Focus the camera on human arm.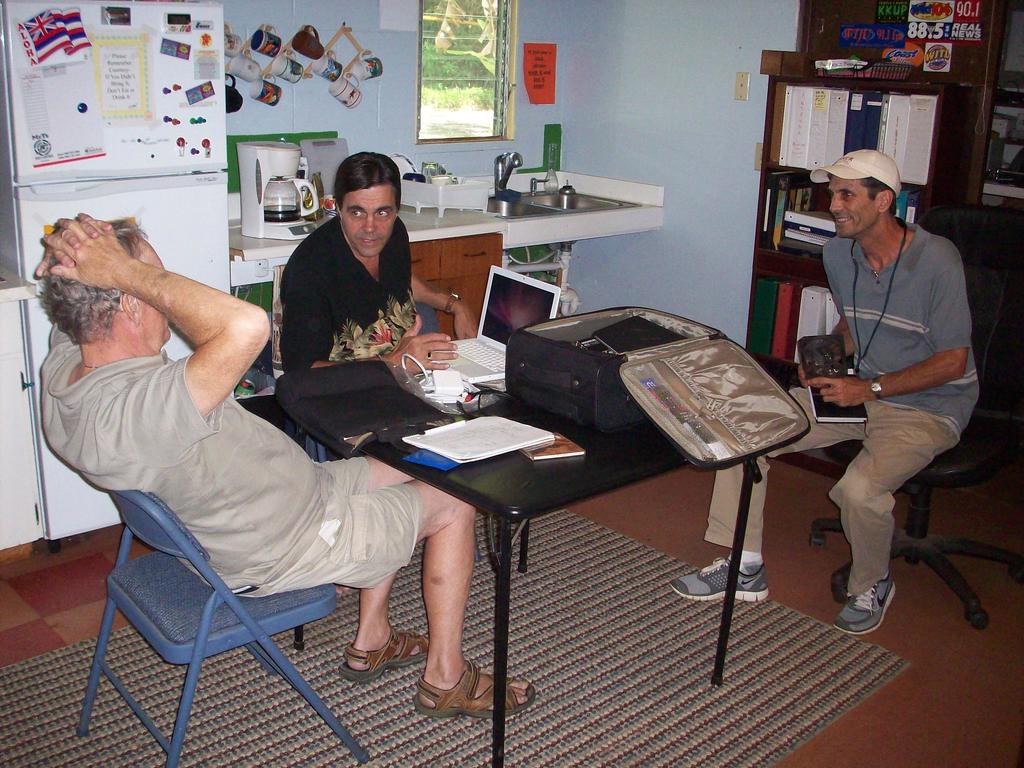
Focus region: bbox=(278, 244, 460, 371).
